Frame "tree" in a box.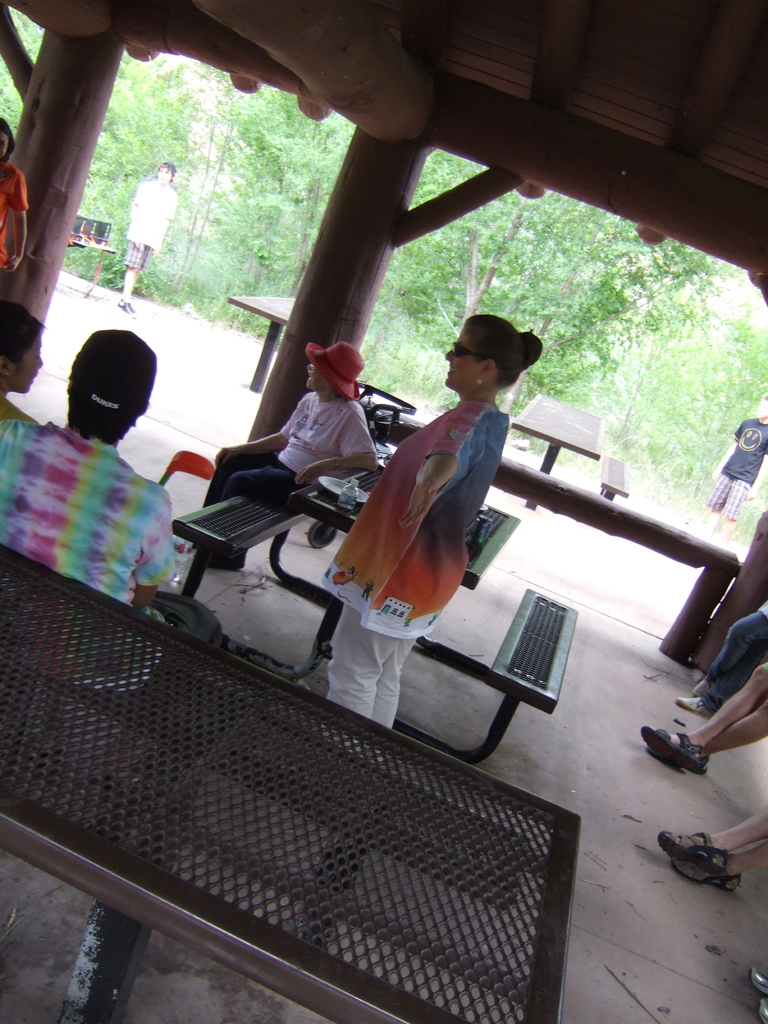
{"x1": 0, "y1": 0, "x2": 58, "y2": 135}.
